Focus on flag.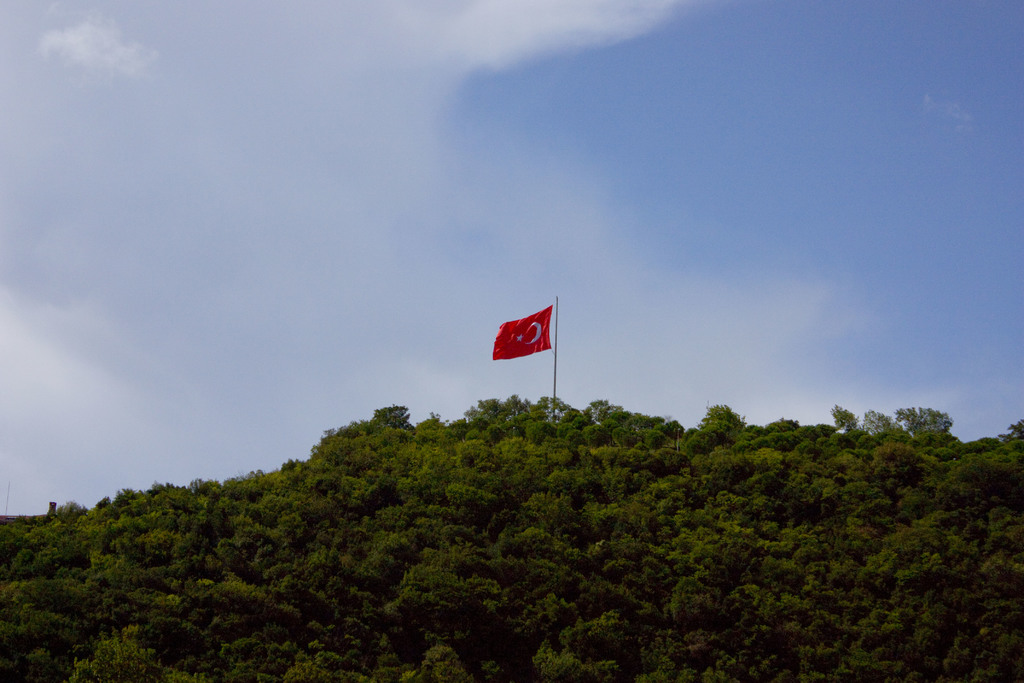
Focused at crop(489, 304, 552, 363).
